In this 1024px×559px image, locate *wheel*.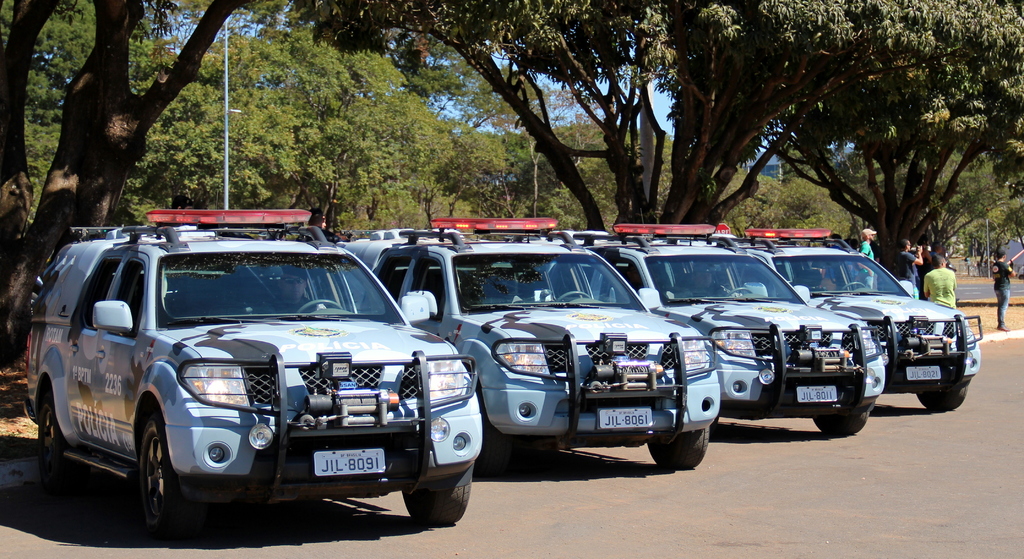
Bounding box: 404, 477, 473, 524.
